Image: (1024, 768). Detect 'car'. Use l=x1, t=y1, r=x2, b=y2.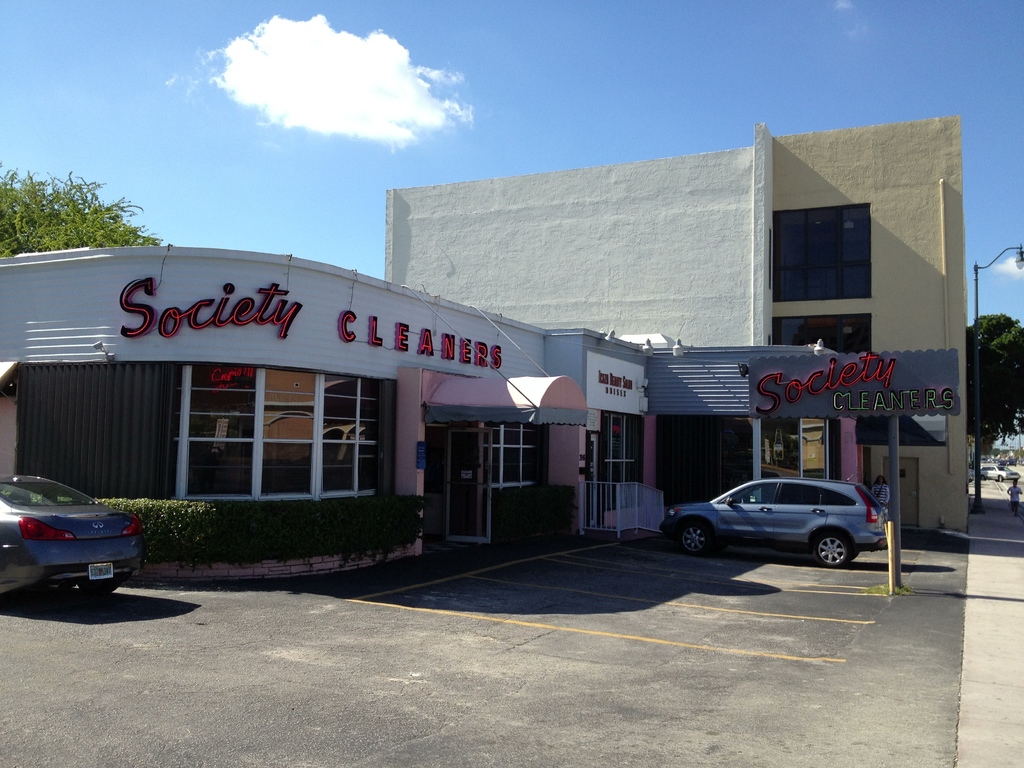
l=0, t=472, r=139, b=603.
